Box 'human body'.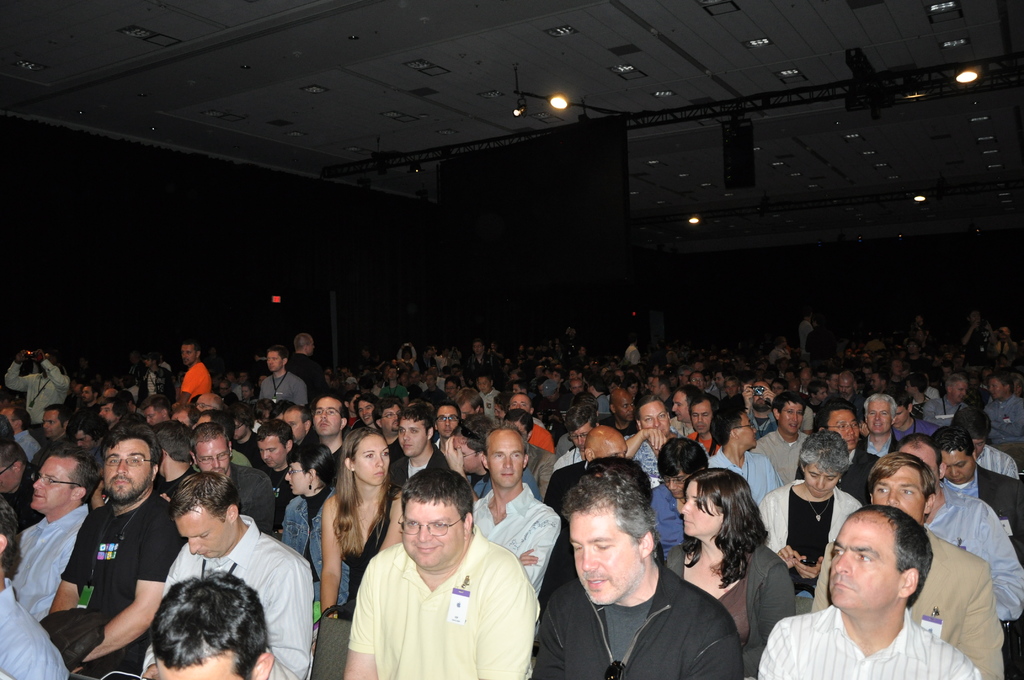
0/492/65/679.
